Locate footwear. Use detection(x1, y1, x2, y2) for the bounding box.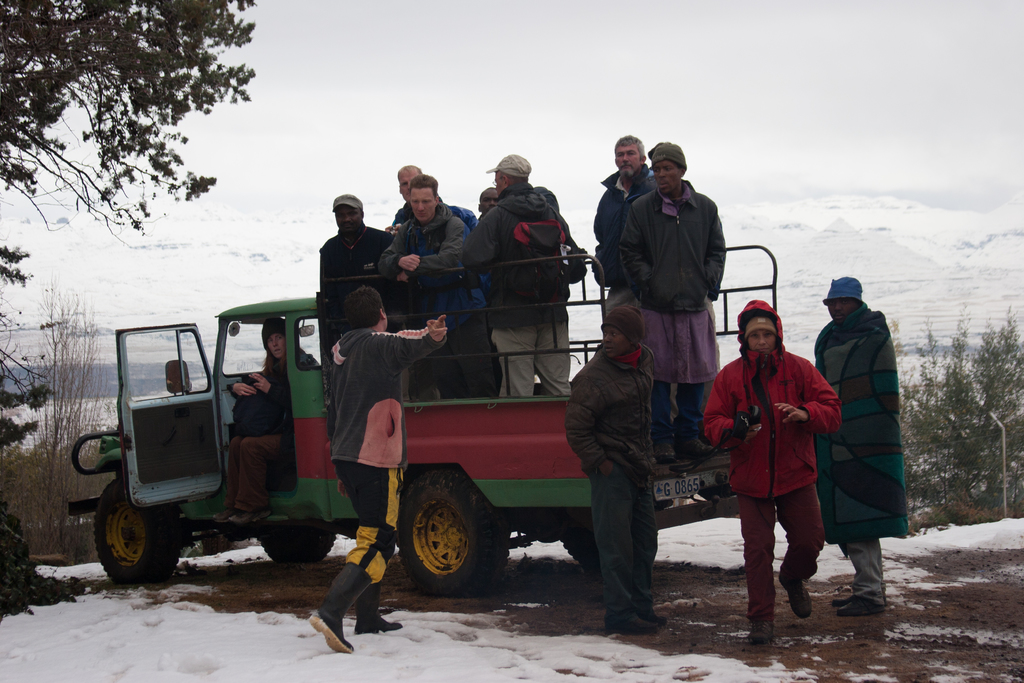
detection(777, 572, 814, 620).
